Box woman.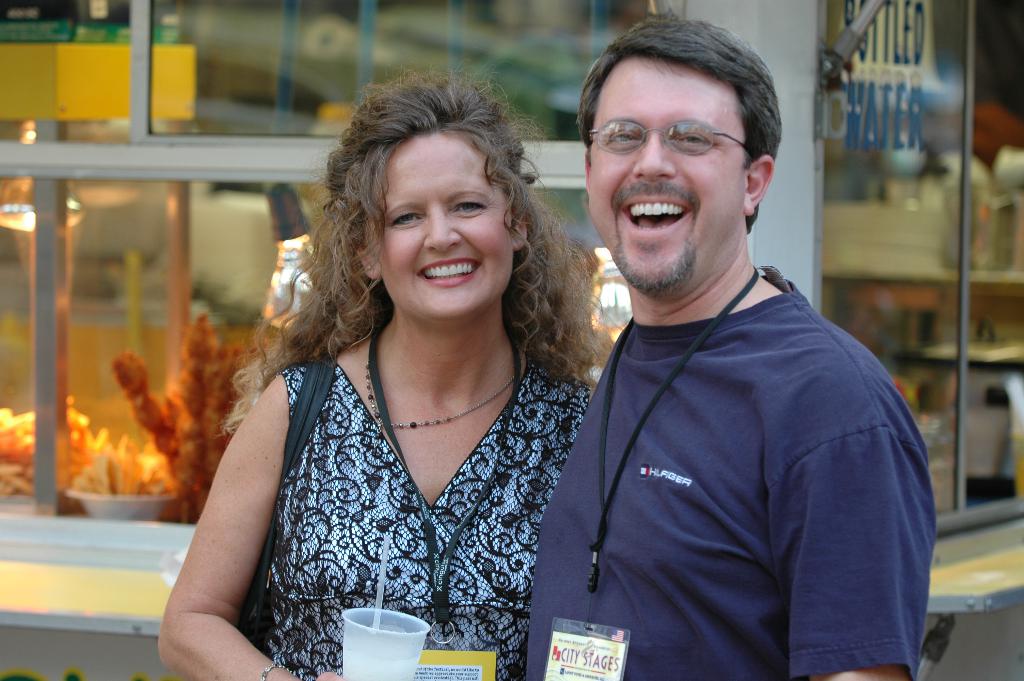
[x1=184, y1=83, x2=621, y2=666].
